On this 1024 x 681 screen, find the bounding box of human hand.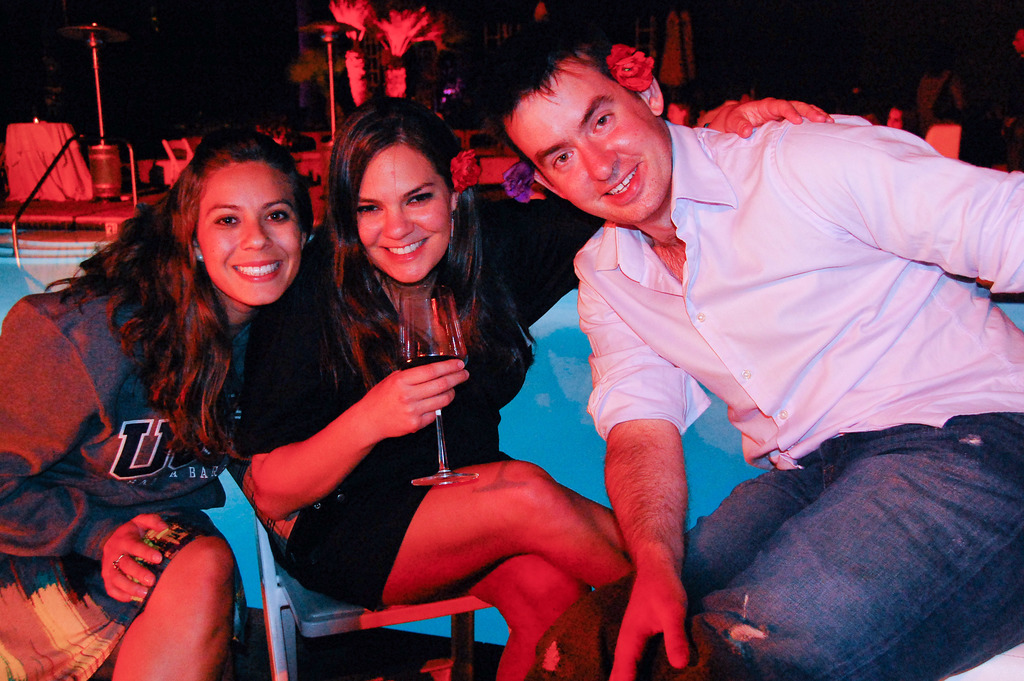
Bounding box: 608 560 691 680.
